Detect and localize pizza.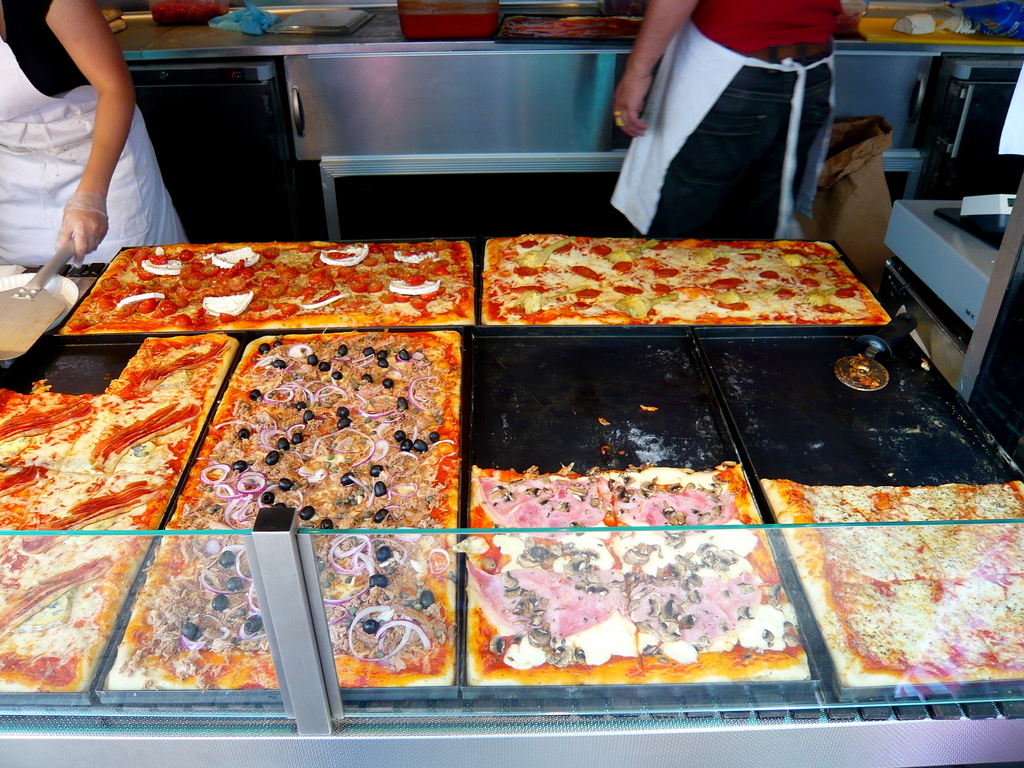
Localized at x1=759, y1=479, x2=1023, y2=683.
